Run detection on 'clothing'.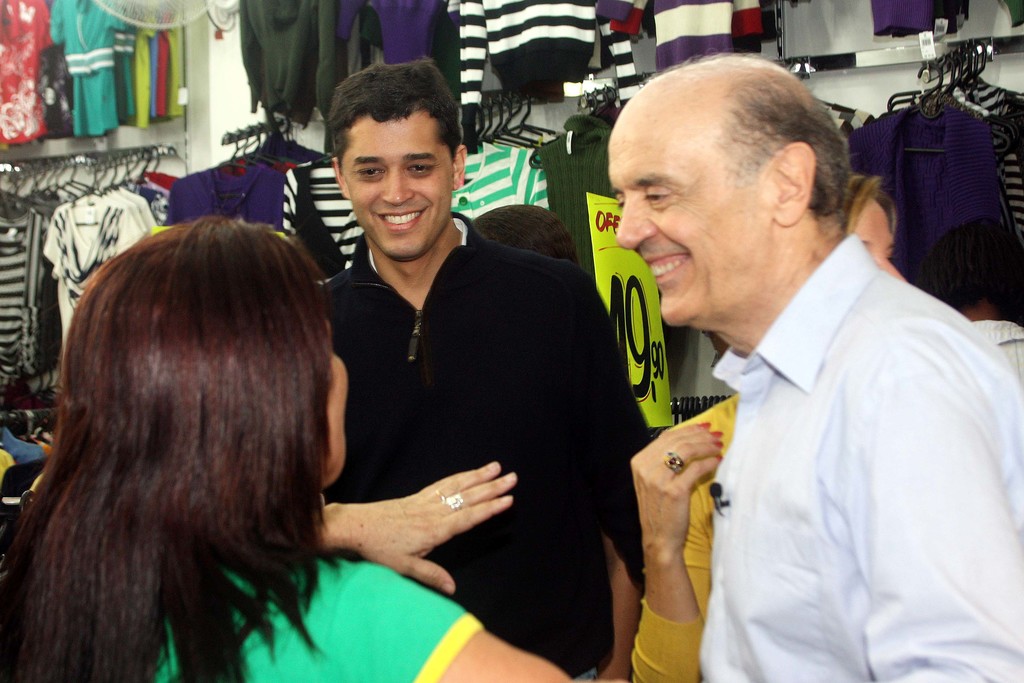
Result: {"left": 133, "top": 0, "right": 156, "bottom": 129}.
